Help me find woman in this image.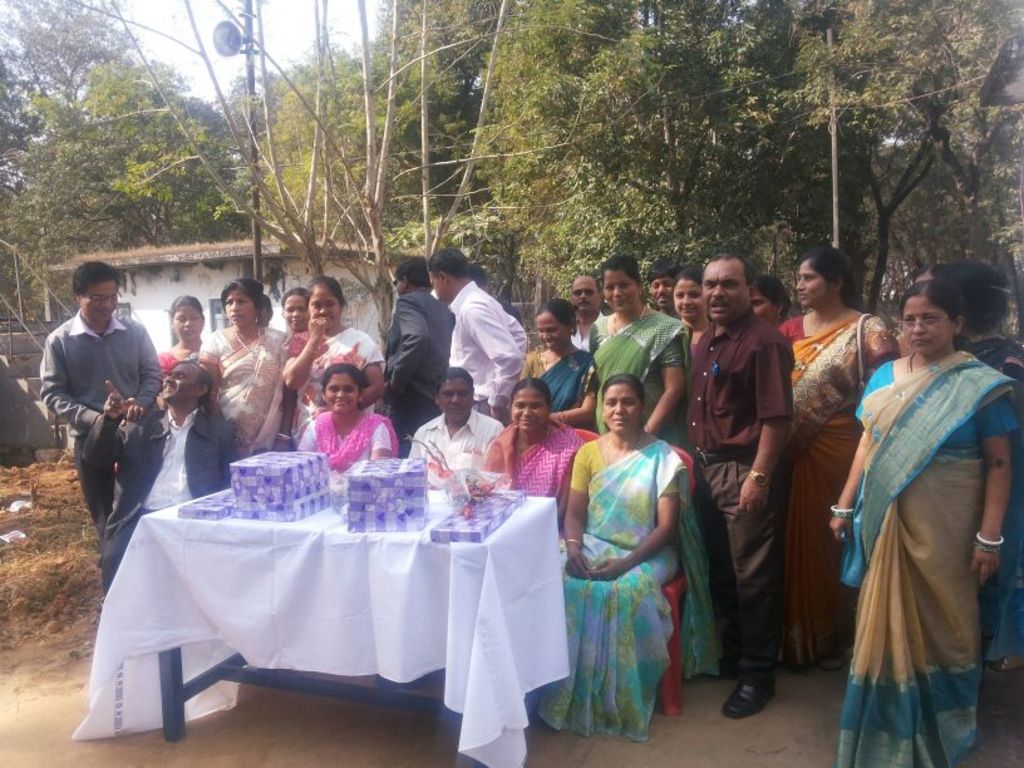
Found it: {"x1": 669, "y1": 269, "x2": 709, "y2": 353}.
